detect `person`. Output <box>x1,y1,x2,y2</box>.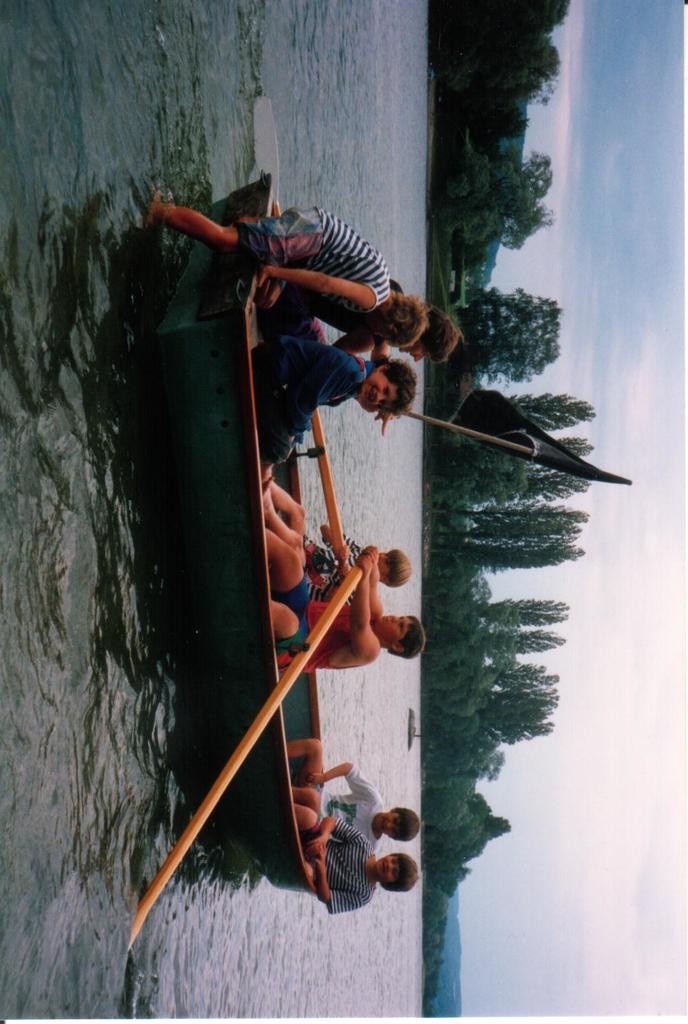
<box>267,553,424,675</box>.
